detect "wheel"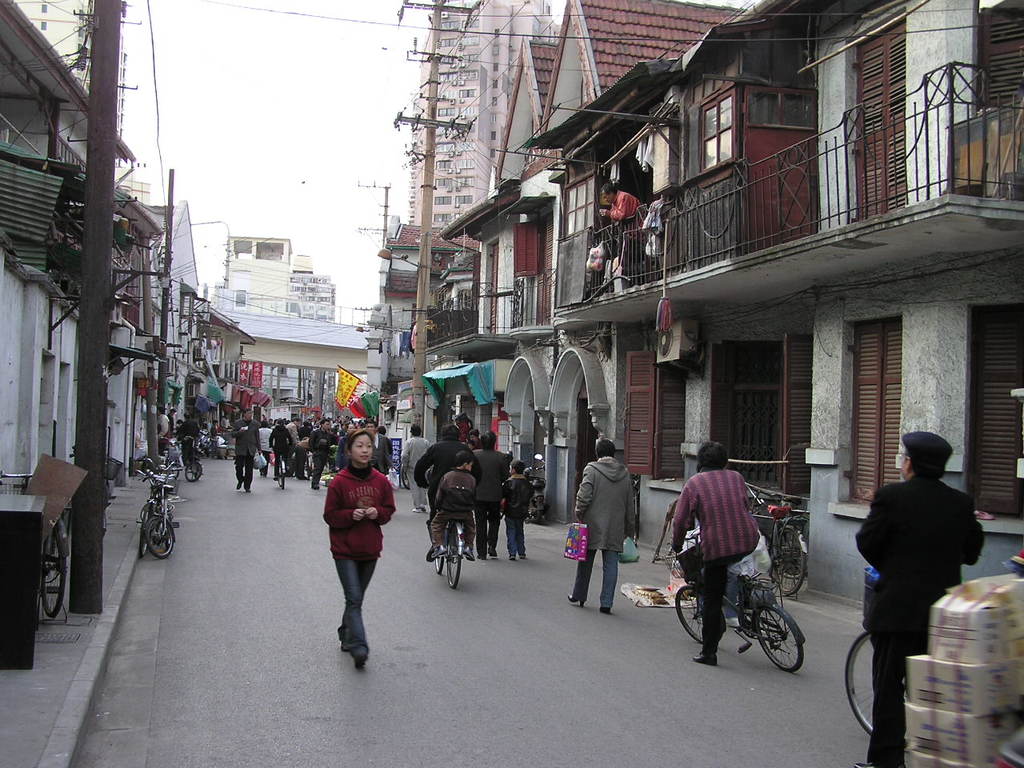
pyautogui.locateOnScreen(670, 581, 717, 645)
